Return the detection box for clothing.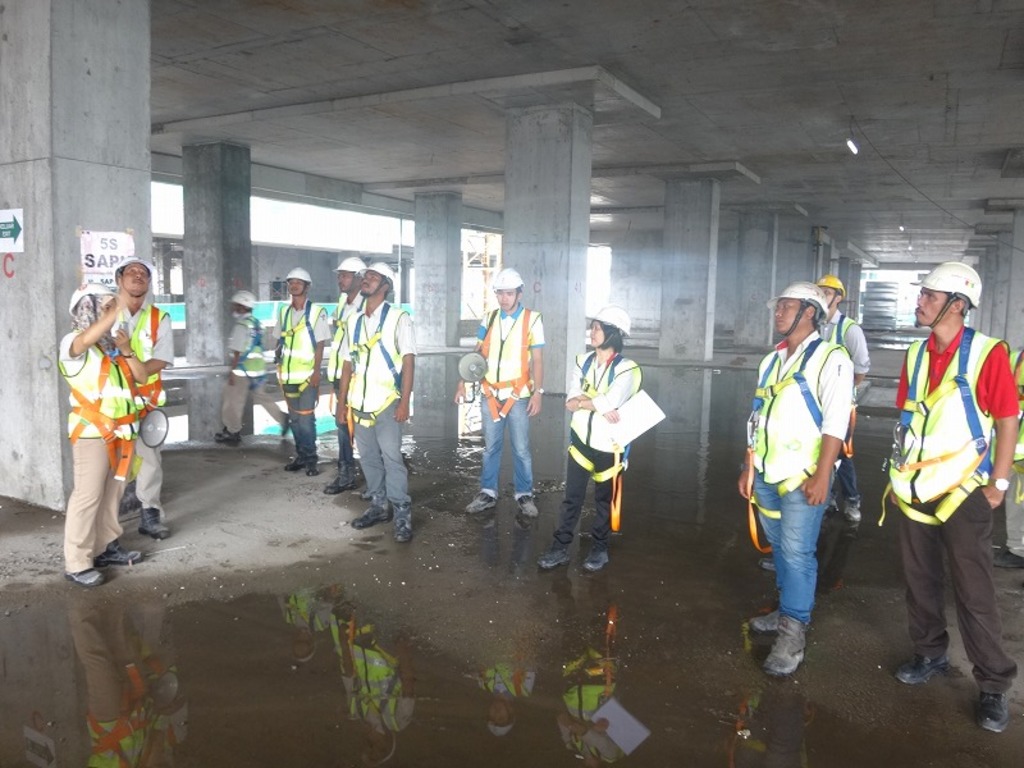
<box>741,328,858,623</box>.
